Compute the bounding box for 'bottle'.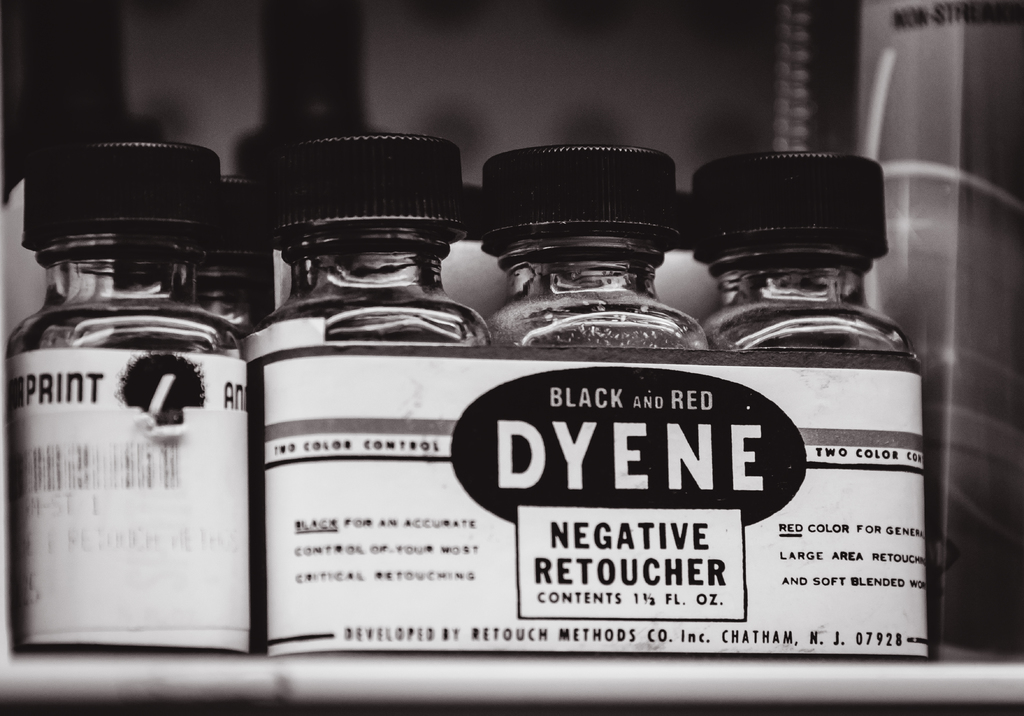
locate(478, 147, 712, 358).
